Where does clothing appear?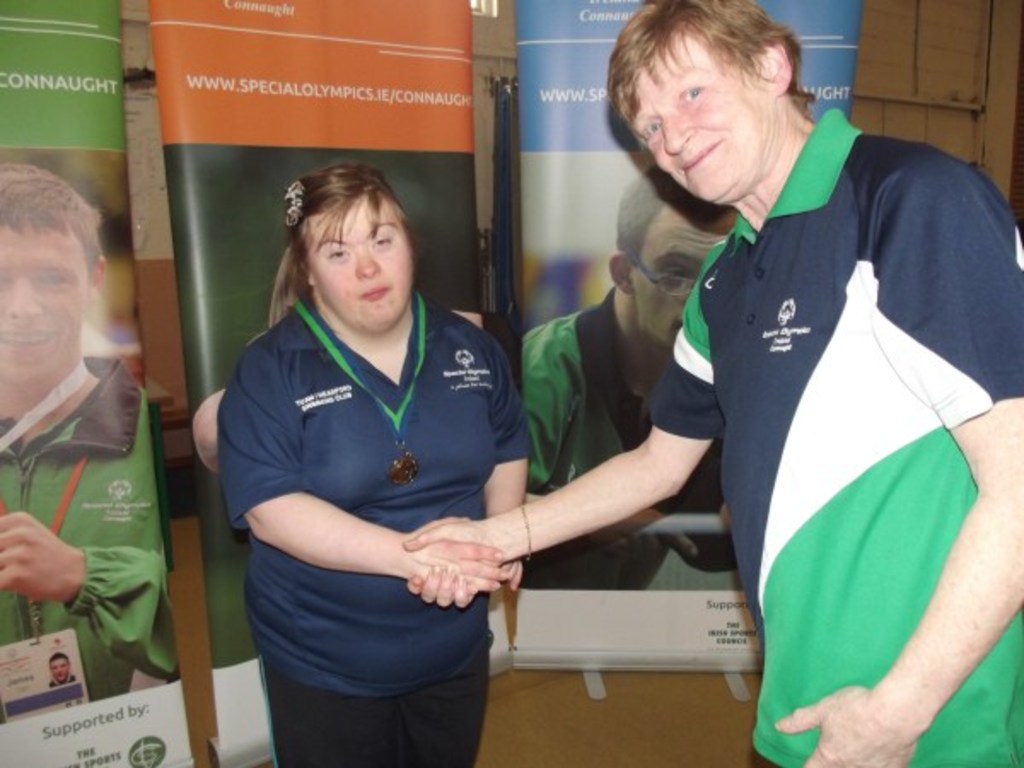
Appears at {"left": 517, "top": 288, "right": 736, "bottom": 591}.
